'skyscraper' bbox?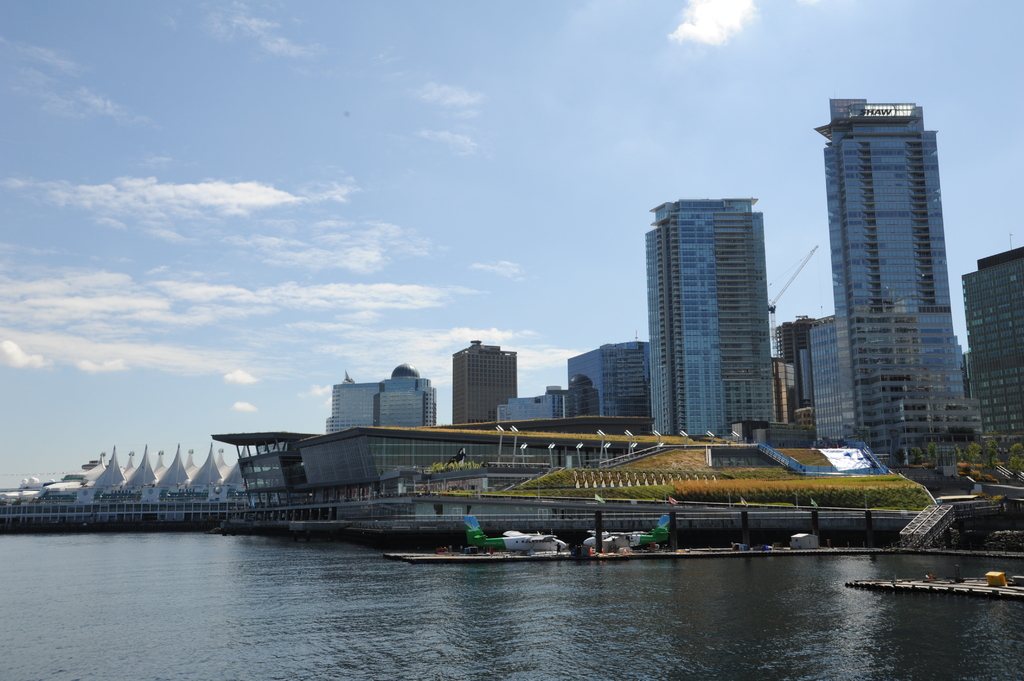
box(324, 368, 376, 442)
